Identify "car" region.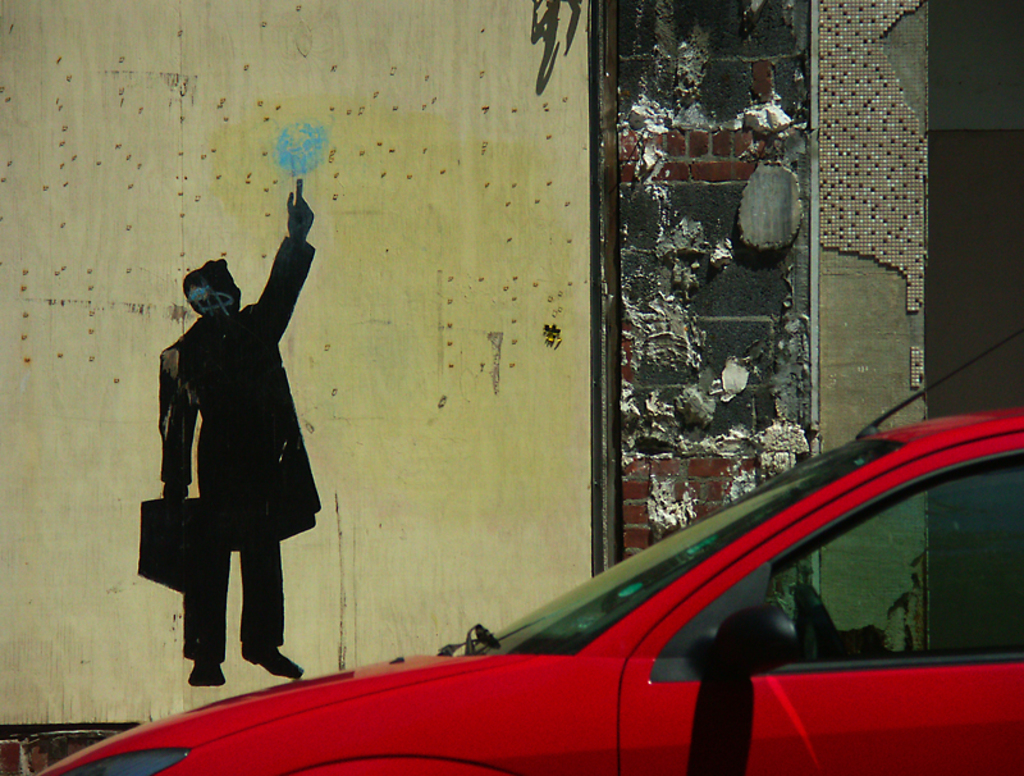
Region: left=32, top=329, right=1023, bottom=775.
